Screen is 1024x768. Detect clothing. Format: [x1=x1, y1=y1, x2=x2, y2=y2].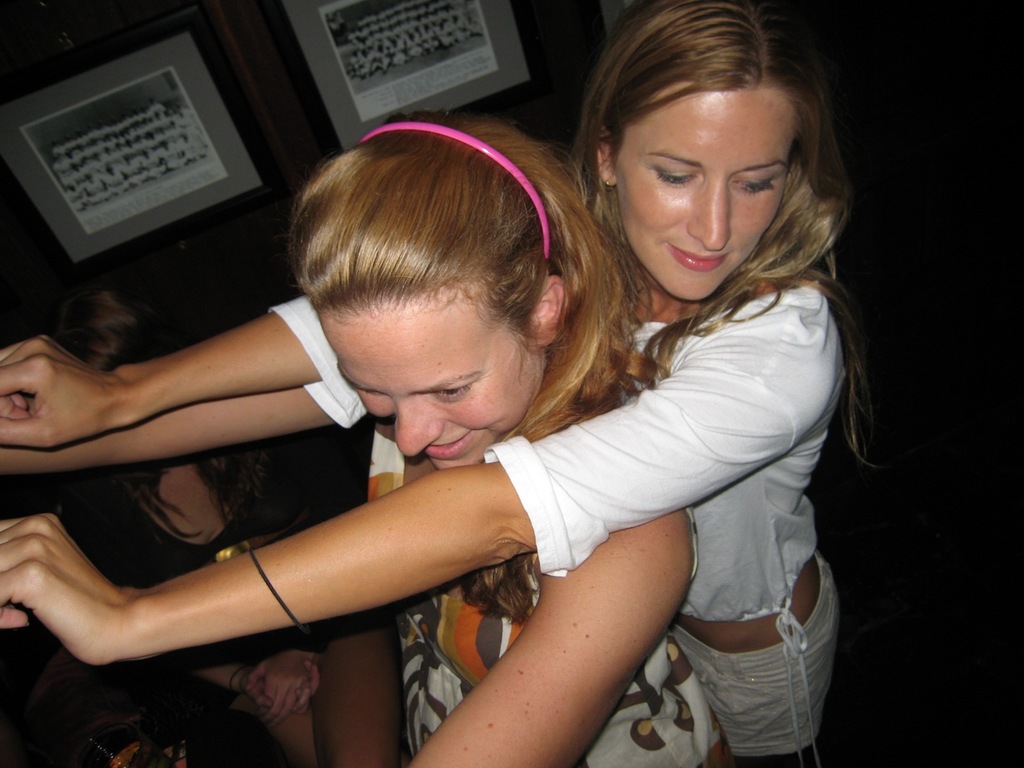
[x1=235, y1=264, x2=865, y2=767].
